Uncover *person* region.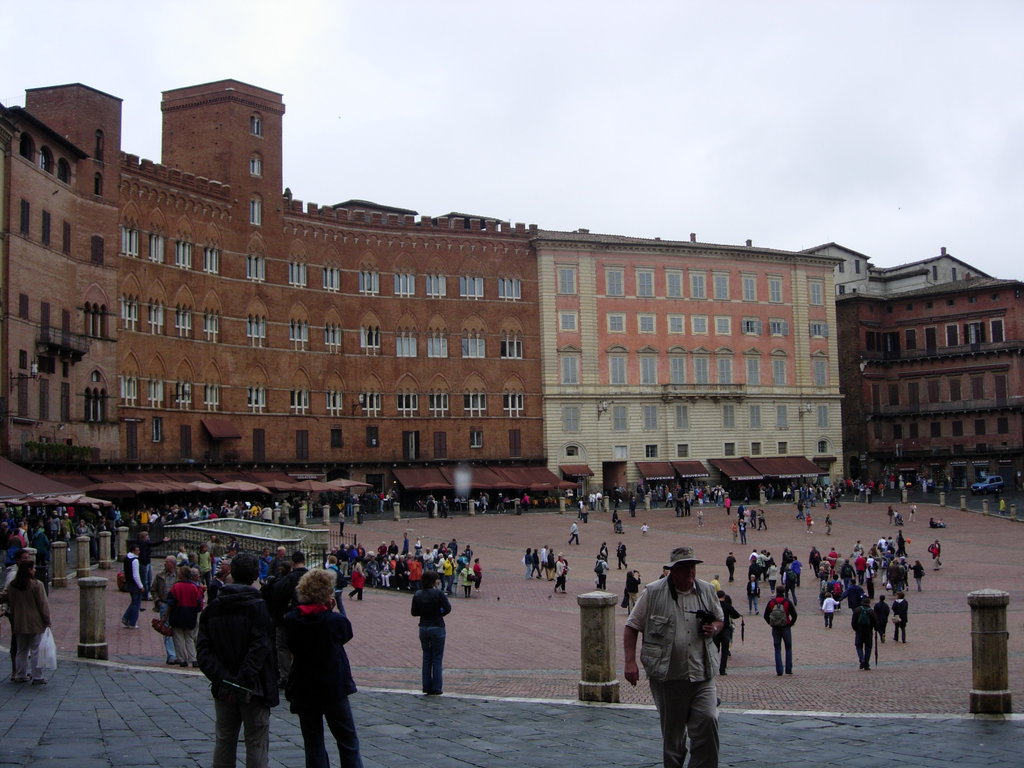
Uncovered: bbox=(629, 495, 637, 518).
